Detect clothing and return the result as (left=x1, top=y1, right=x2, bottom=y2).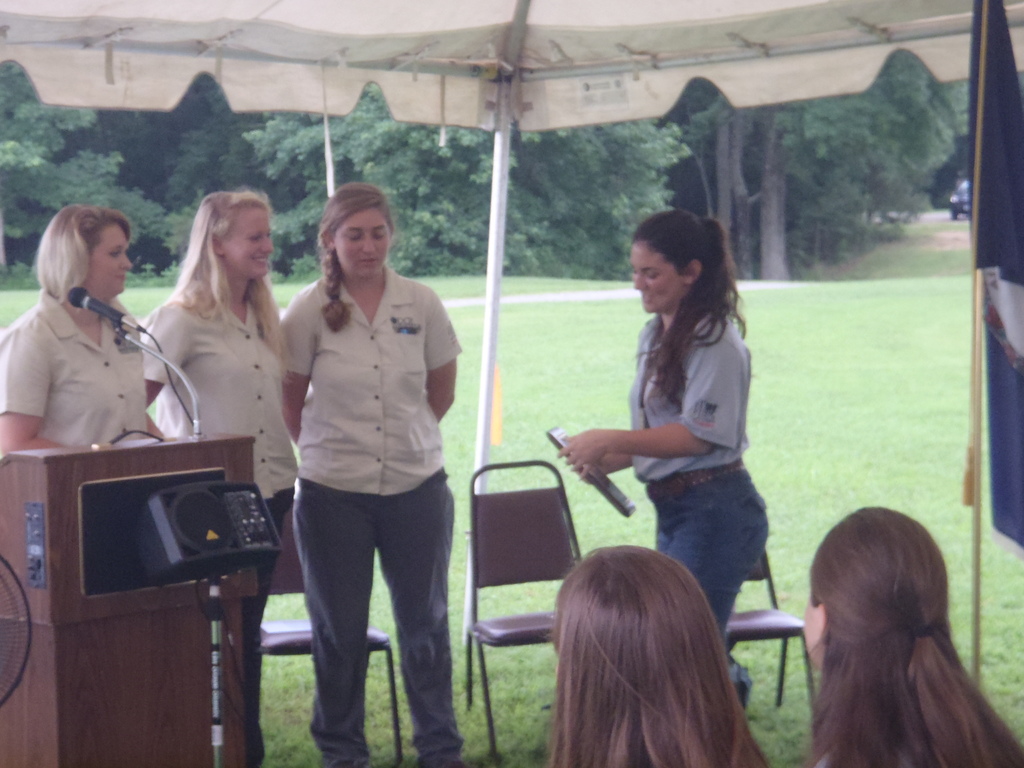
(left=624, top=309, right=771, bottom=645).
